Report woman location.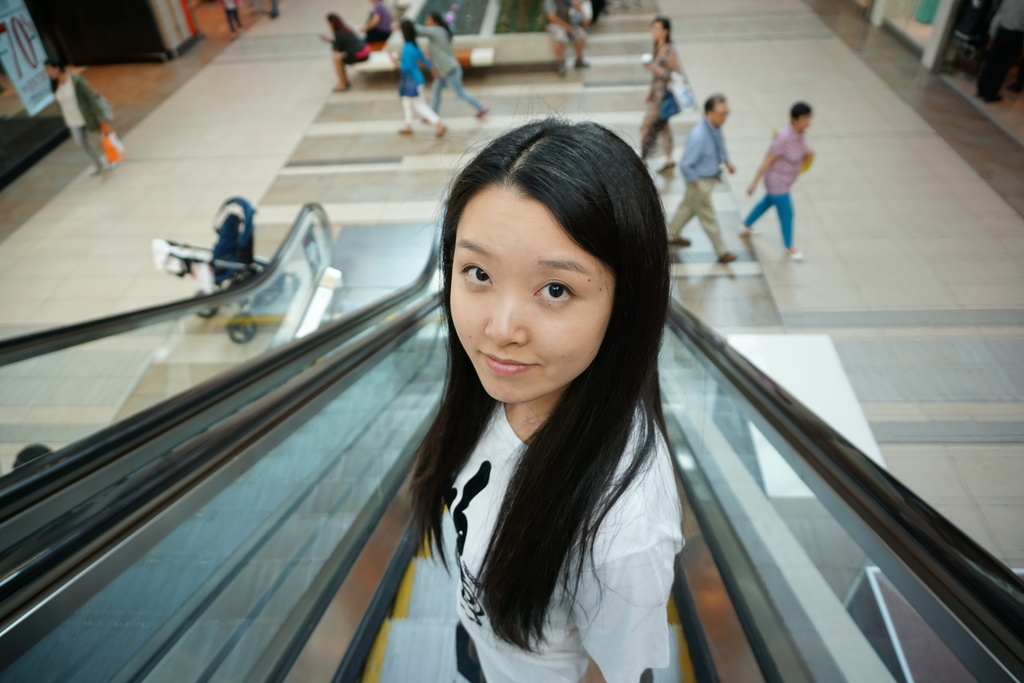
Report: (left=358, top=0, right=394, bottom=51).
